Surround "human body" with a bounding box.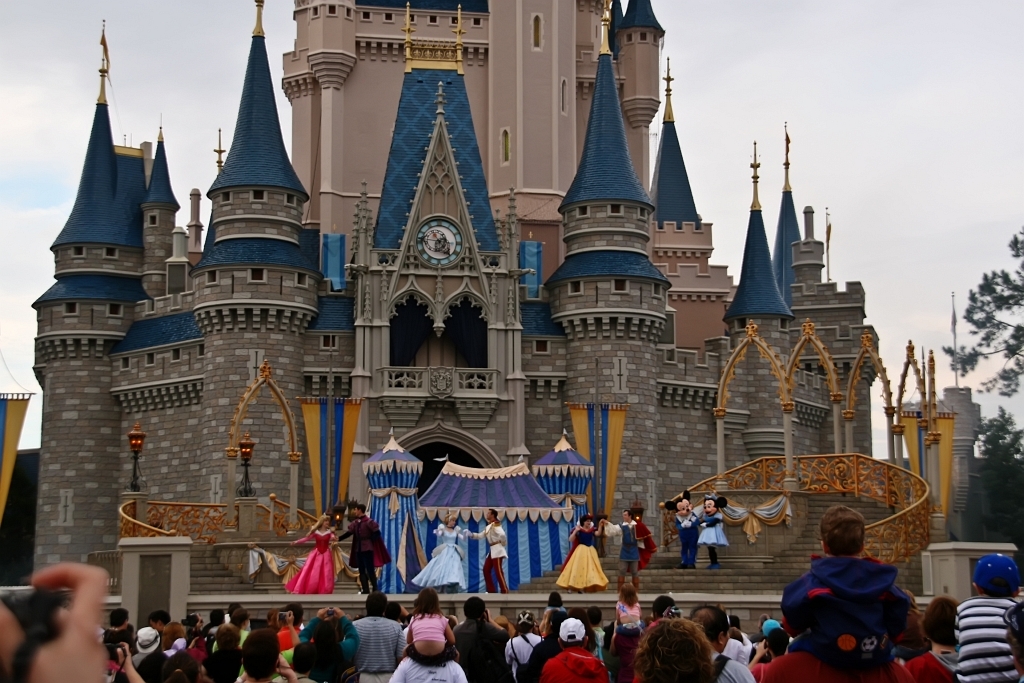
905:651:955:682.
